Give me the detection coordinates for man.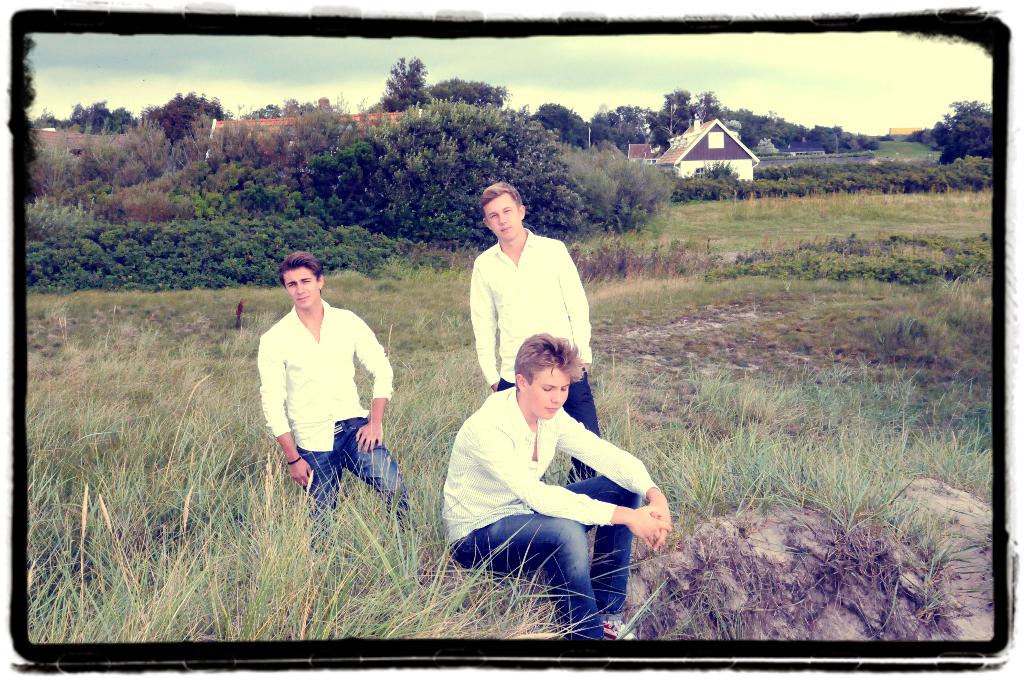
Rect(476, 186, 596, 482).
